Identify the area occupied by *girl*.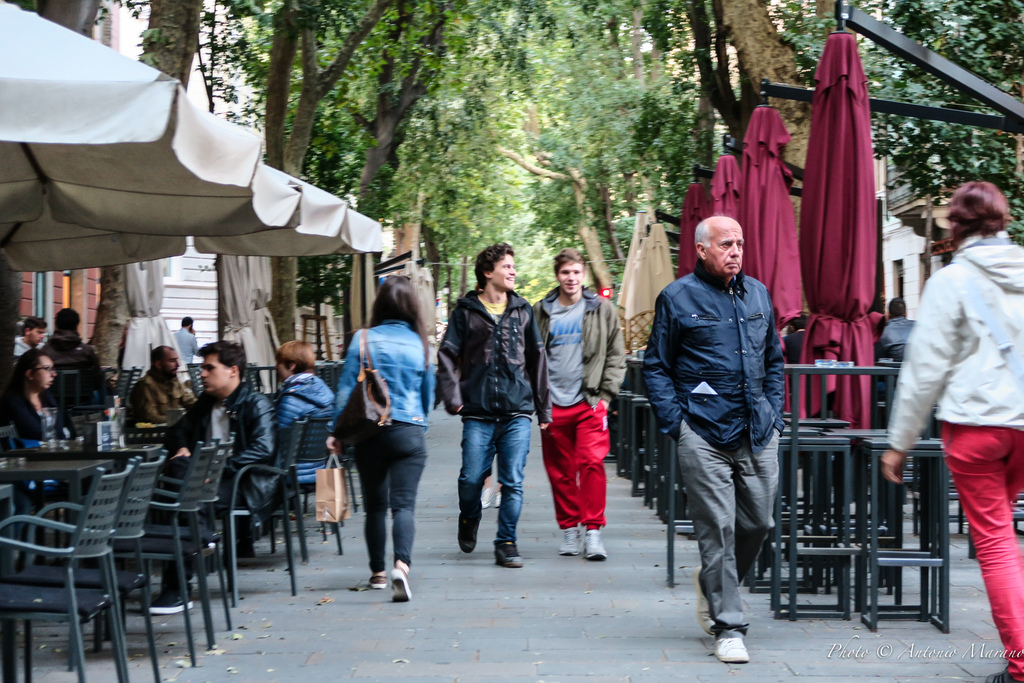
Area: [879, 183, 1023, 682].
